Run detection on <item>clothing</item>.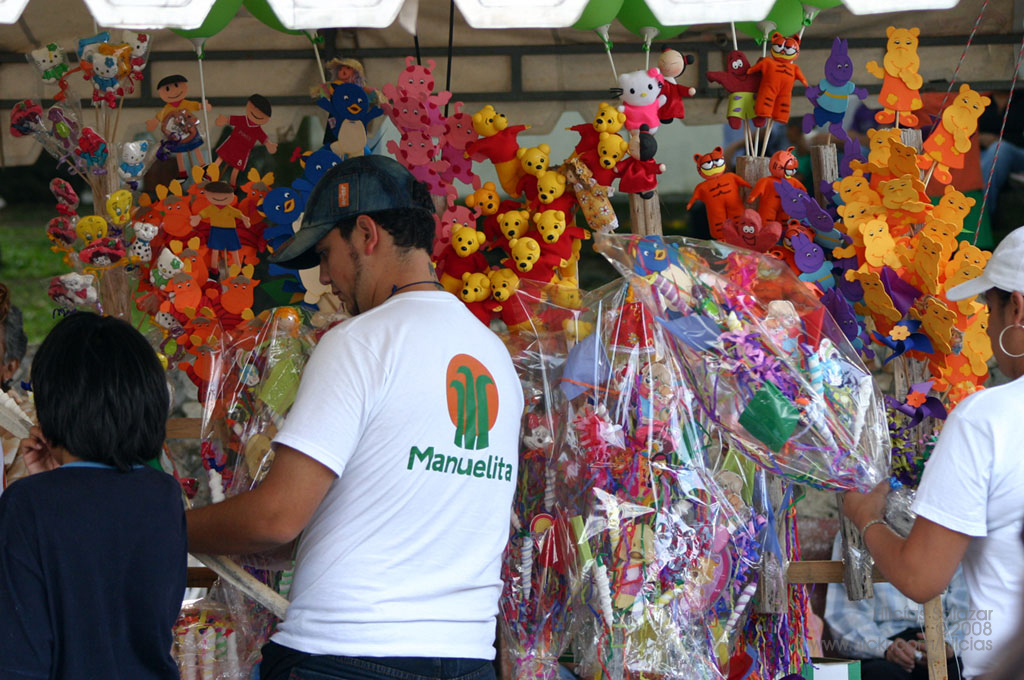
Result: [left=0, top=458, right=186, bottom=679].
